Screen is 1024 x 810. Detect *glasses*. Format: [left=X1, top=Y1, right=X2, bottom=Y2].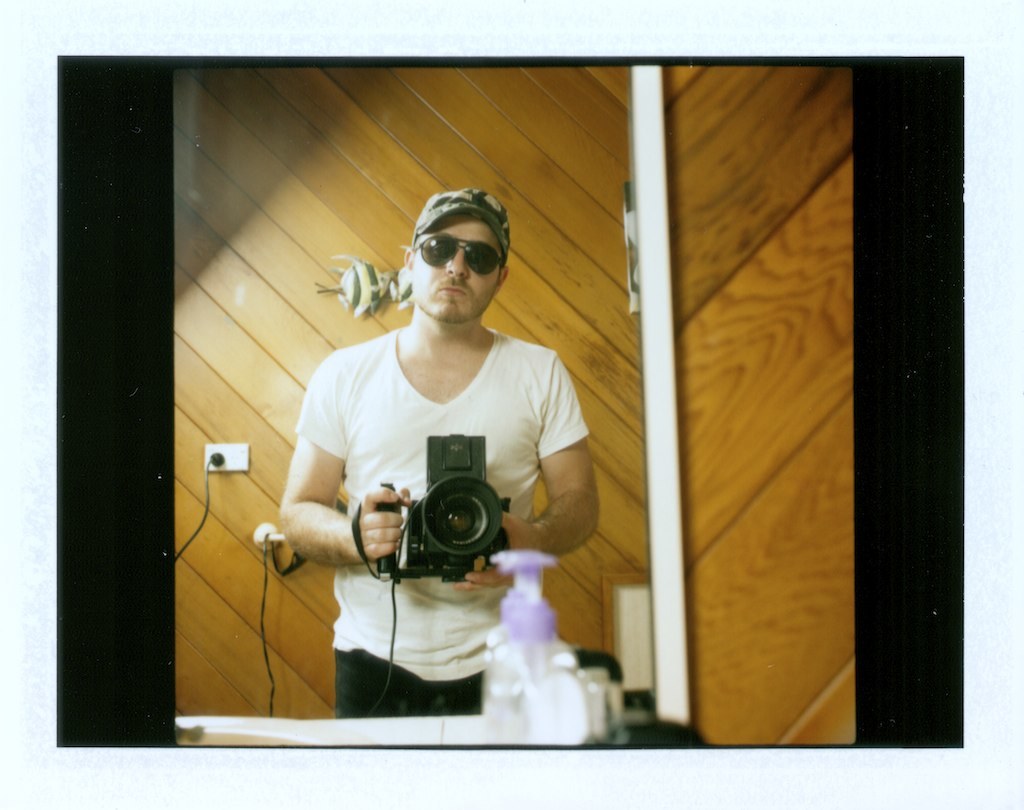
[left=402, top=229, right=516, bottom=280].
